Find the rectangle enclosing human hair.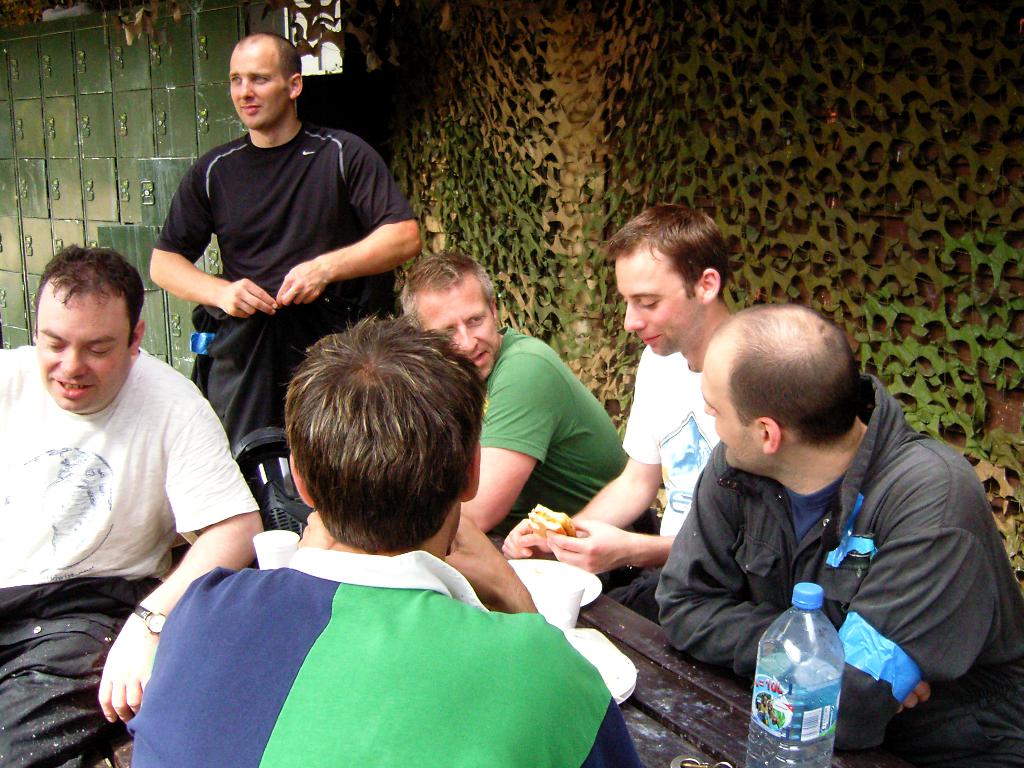
<region>602, 198, 727, 299</region>.
